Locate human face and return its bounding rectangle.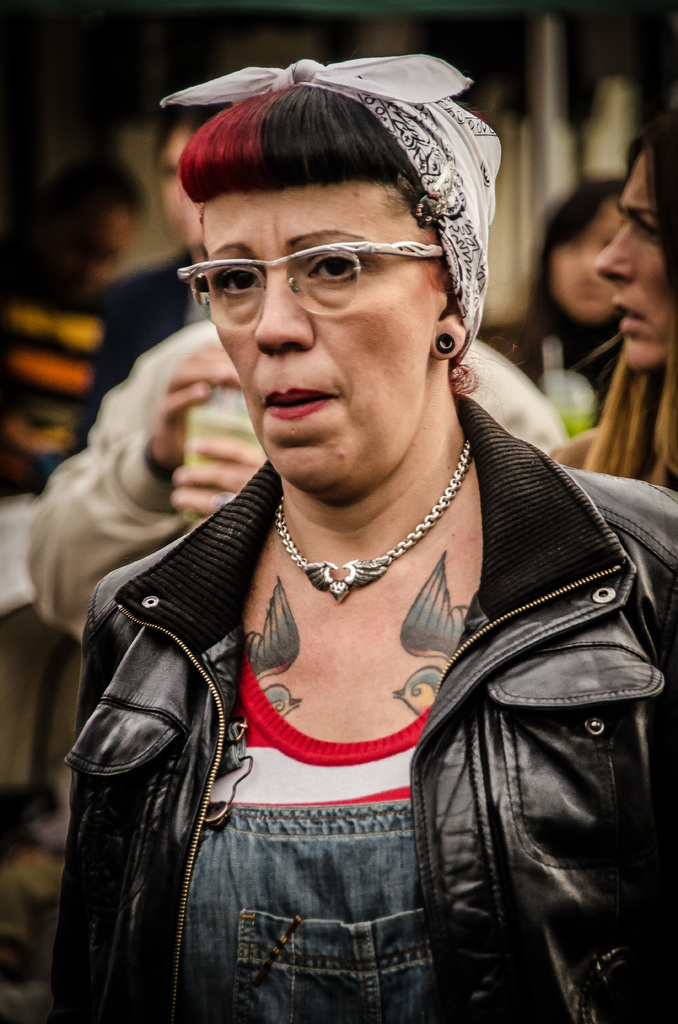
(200,180,436,493).
